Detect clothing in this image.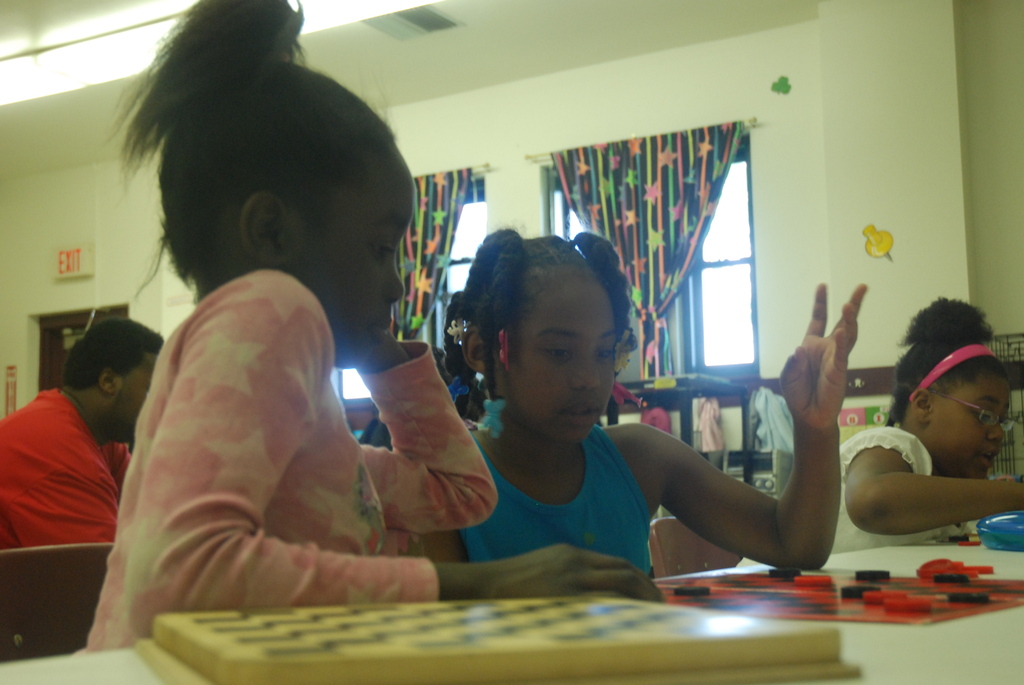
Detection: 817,421,965,562.
